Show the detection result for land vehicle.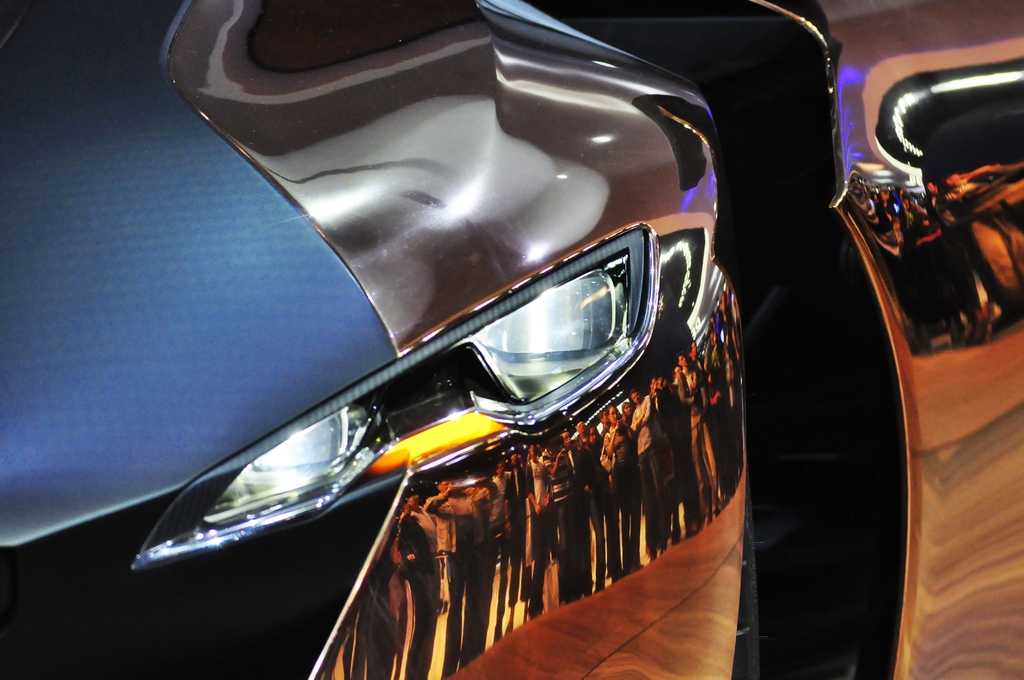
0:0:1023:679.
